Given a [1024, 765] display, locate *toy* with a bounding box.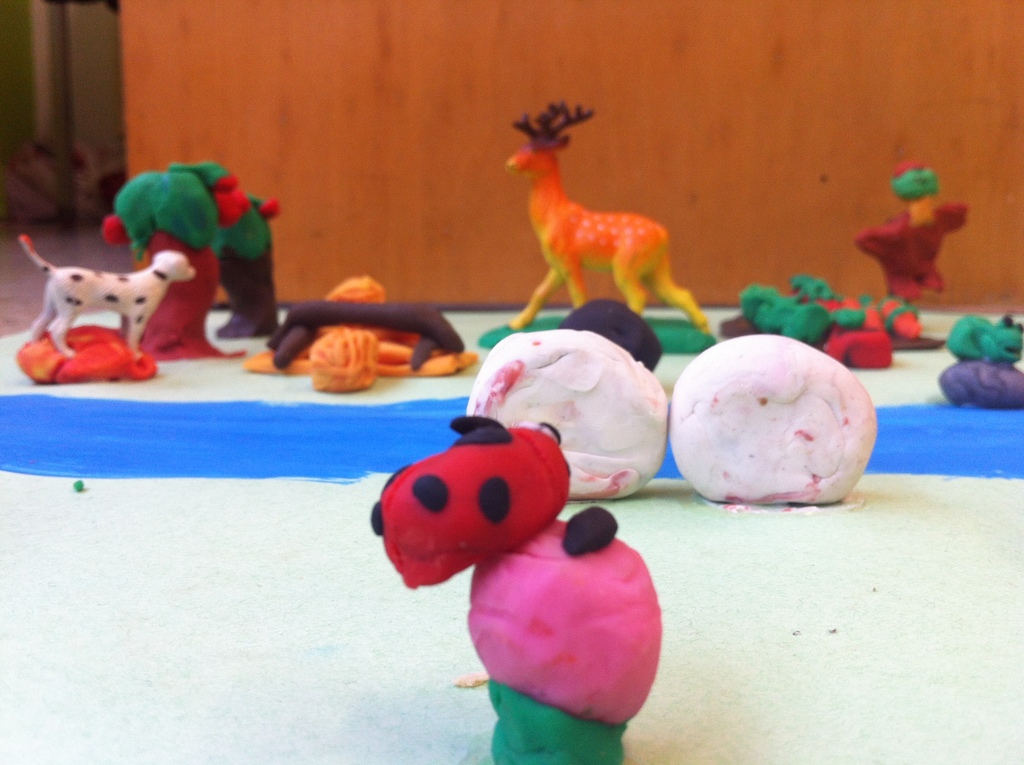
Located: <bbox>231, 270, 505, 396</bbox>.
